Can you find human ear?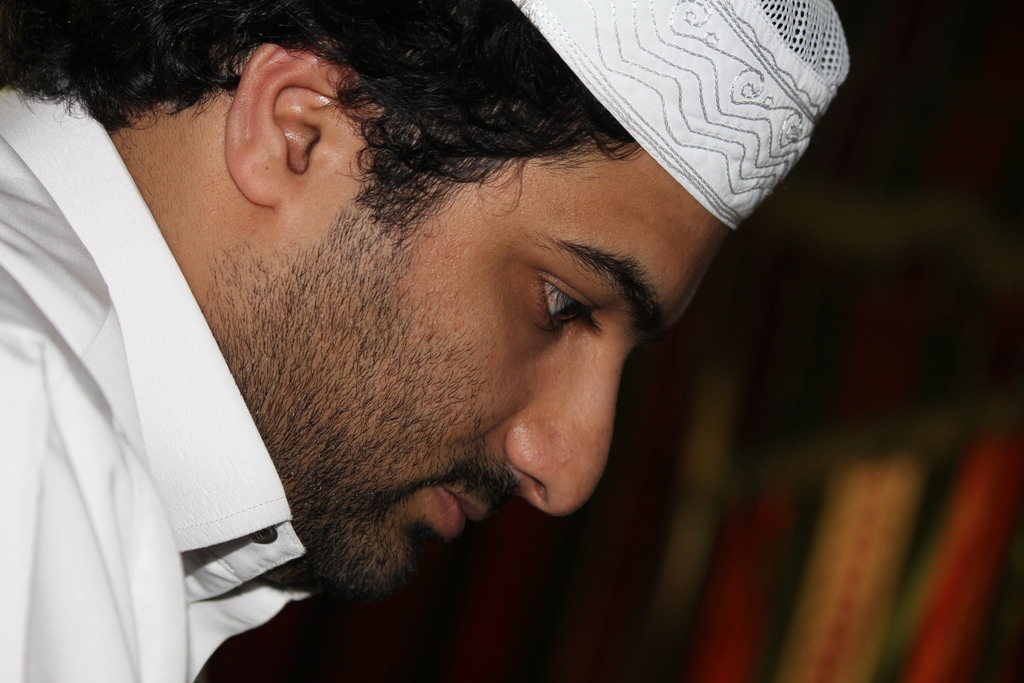
Yes, bounding box: box=[214, 31, 365, 209].
